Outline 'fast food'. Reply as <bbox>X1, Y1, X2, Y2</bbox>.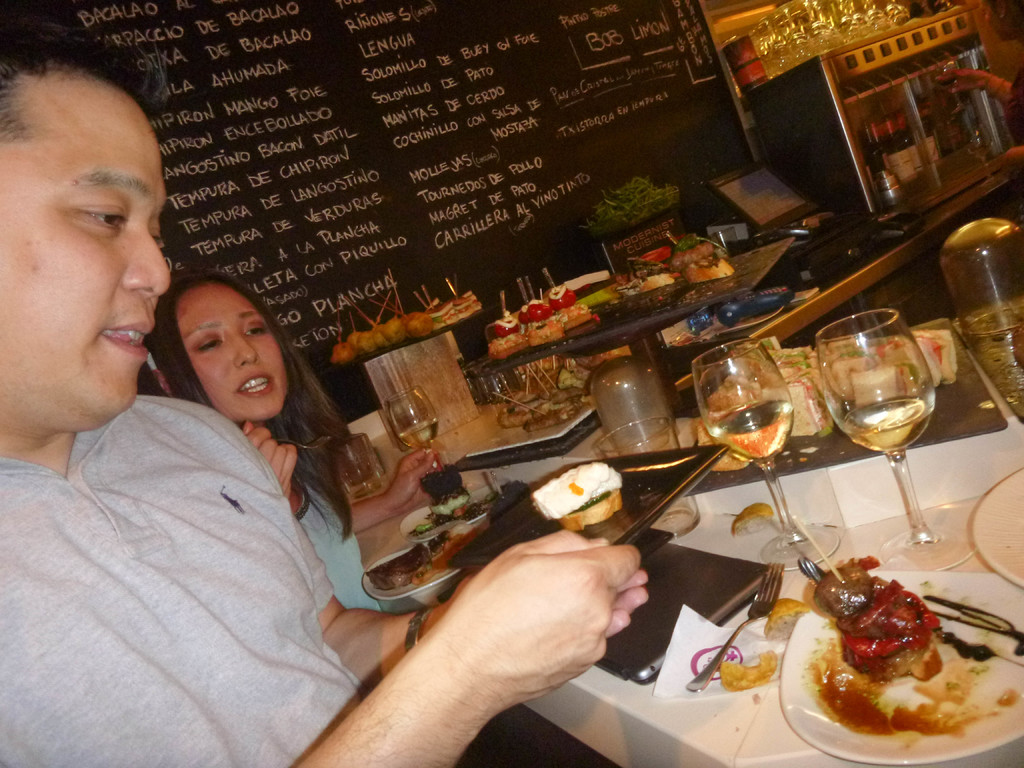
<bbox>674, 235, 737, 282</bbox>.
